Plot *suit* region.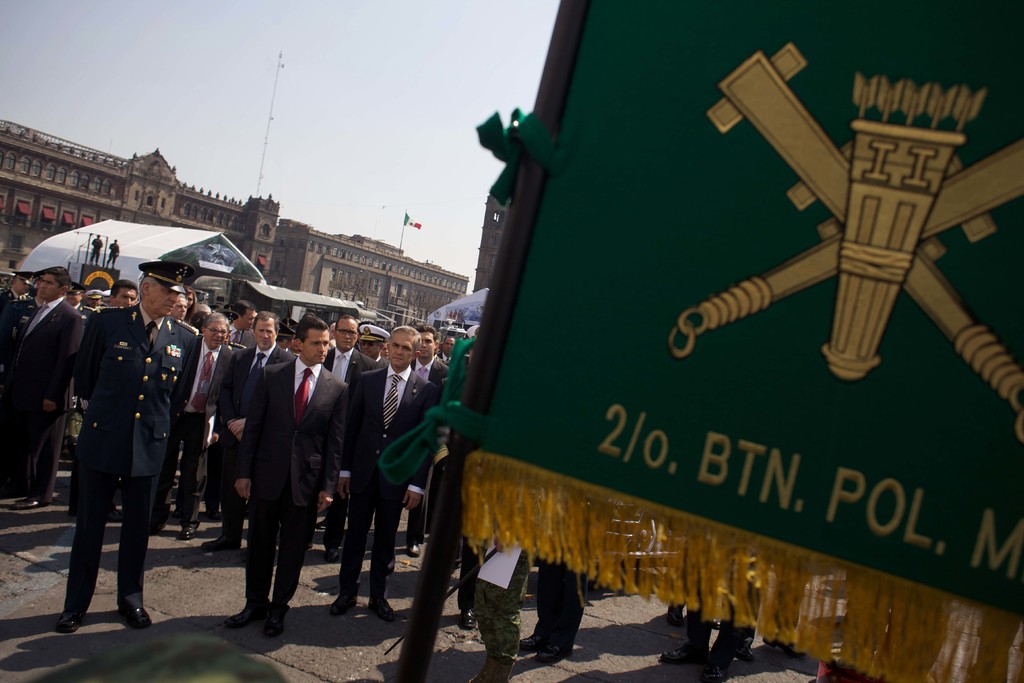
Plotted at region(230, 350, 349, 614).
